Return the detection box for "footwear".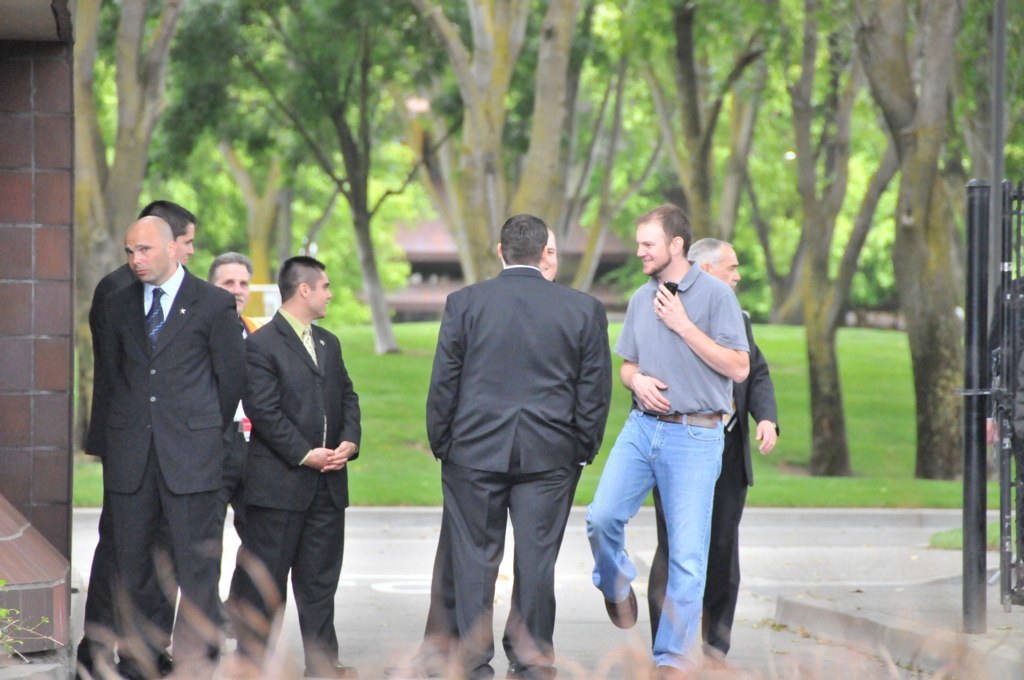
Rect(602, 587, 640, 631).
